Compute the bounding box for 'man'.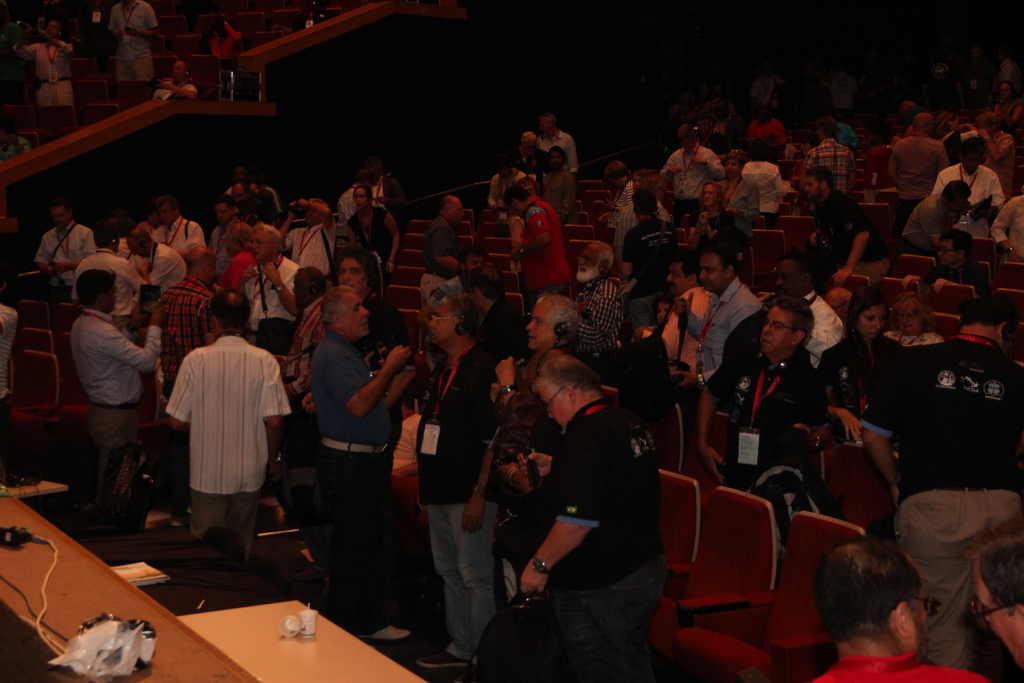
region(633, 255, 707, 375).
